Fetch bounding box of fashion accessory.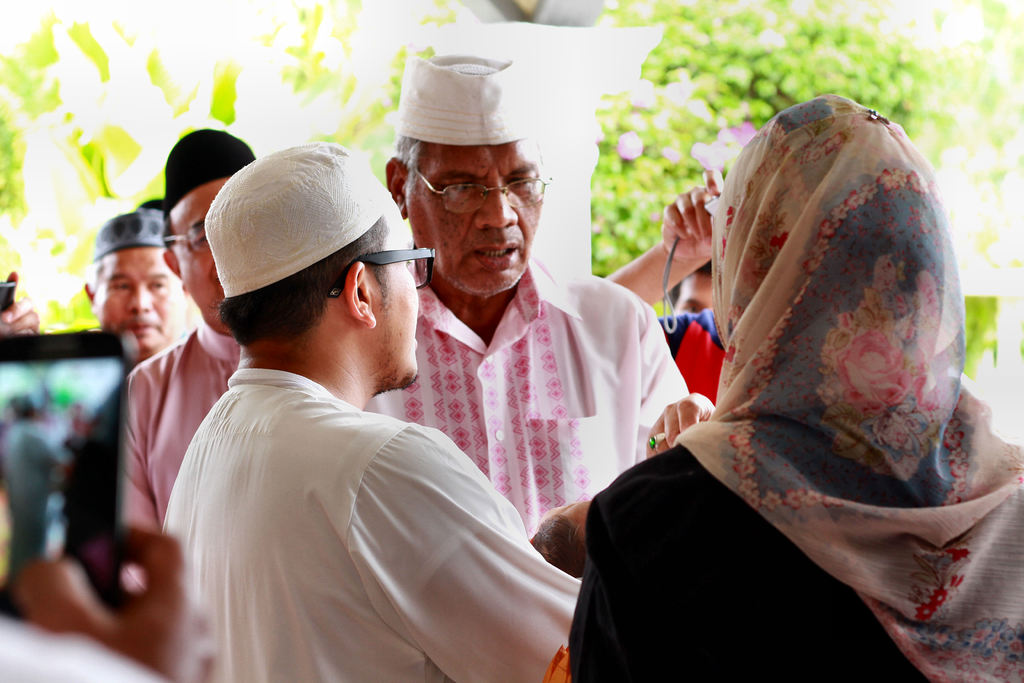
Bbox: box(323, 249, 438, 301).
